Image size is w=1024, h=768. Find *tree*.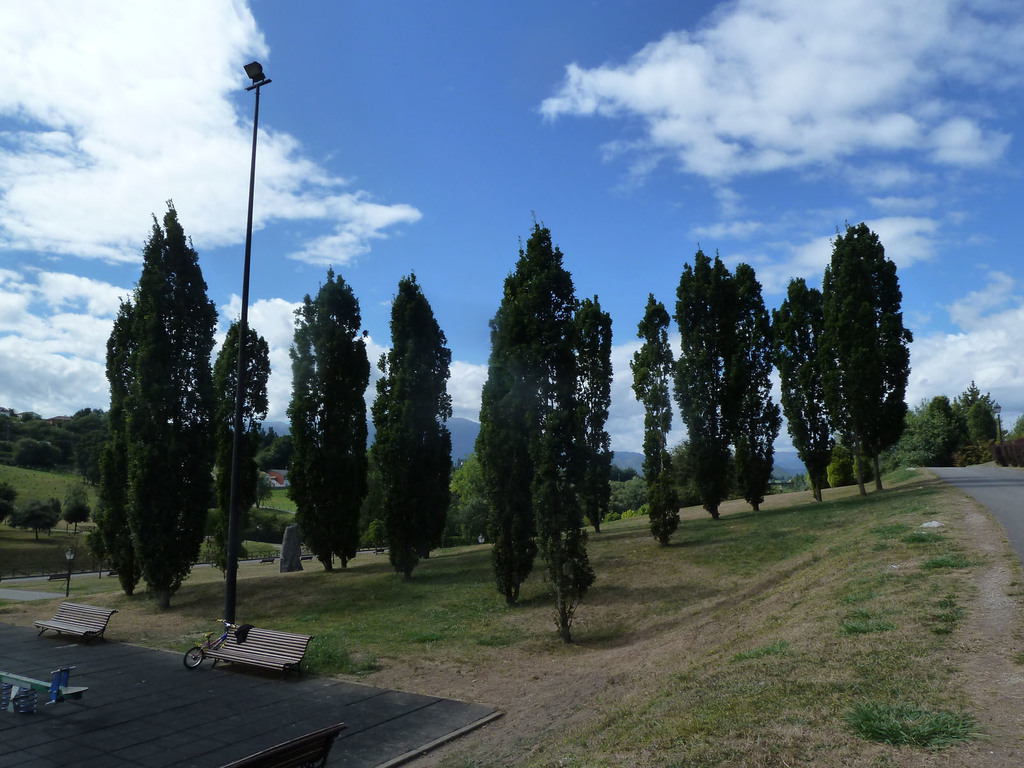
63 483 93 531.
